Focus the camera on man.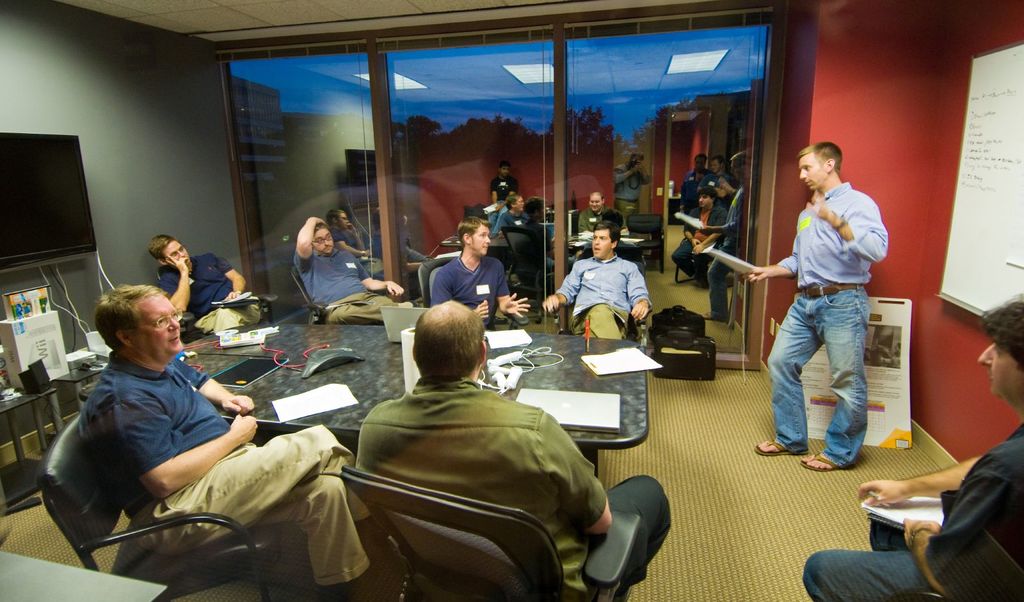
Focus region: crop(148, 233, 264, 333).
